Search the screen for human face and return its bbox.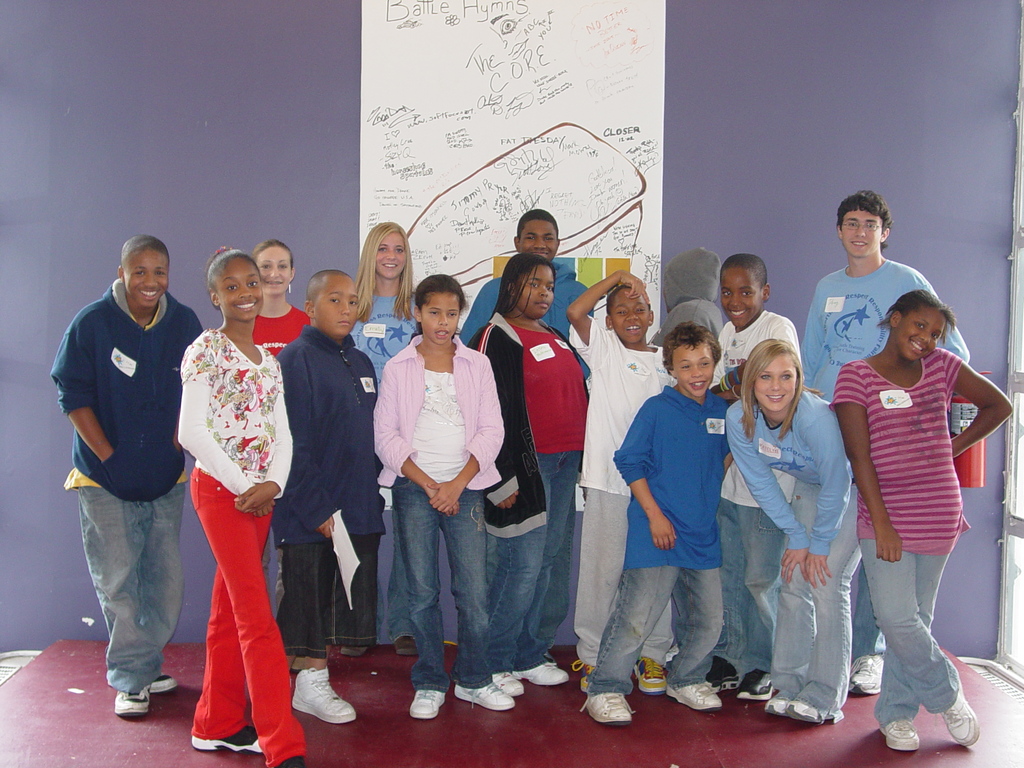
Found: bbox=(219, 257, 262, 314).
